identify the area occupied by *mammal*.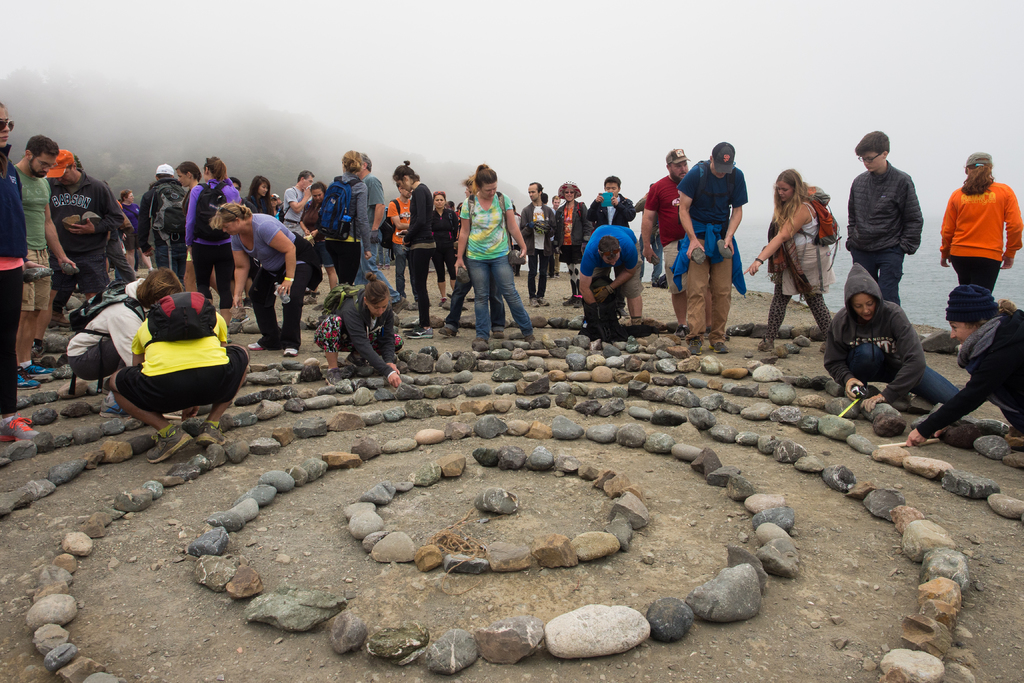
Area: bbox=(122, 185, 157, 274).
